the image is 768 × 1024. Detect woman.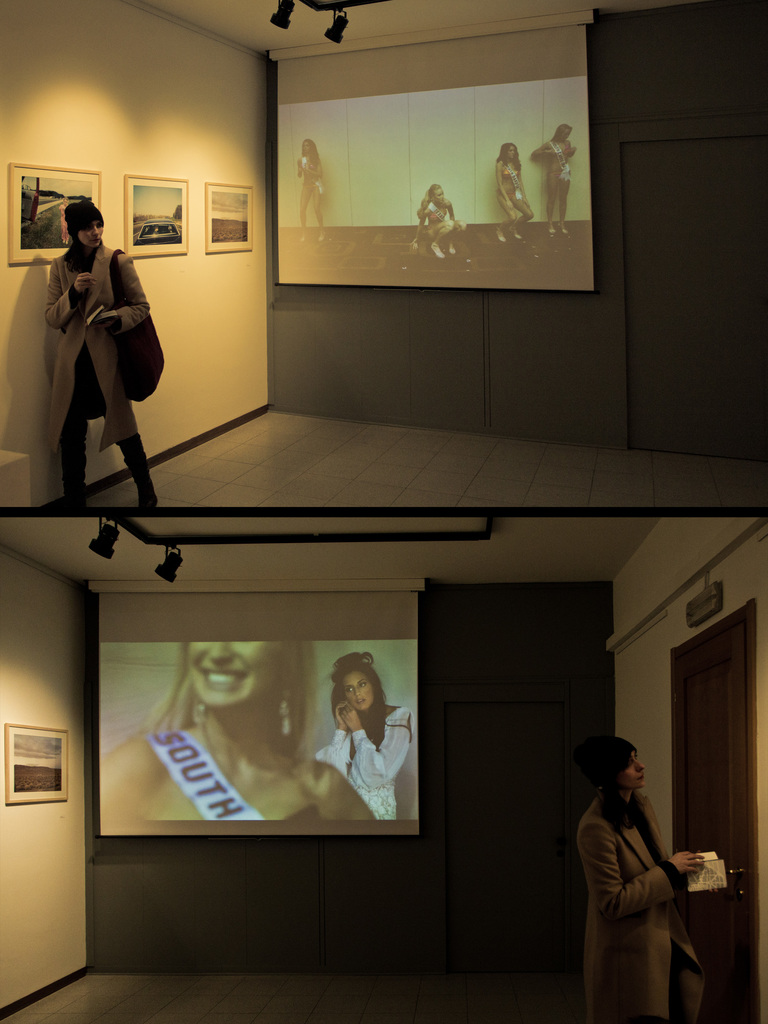
Detection: left=526, top=115, right=583, bottom=246.
